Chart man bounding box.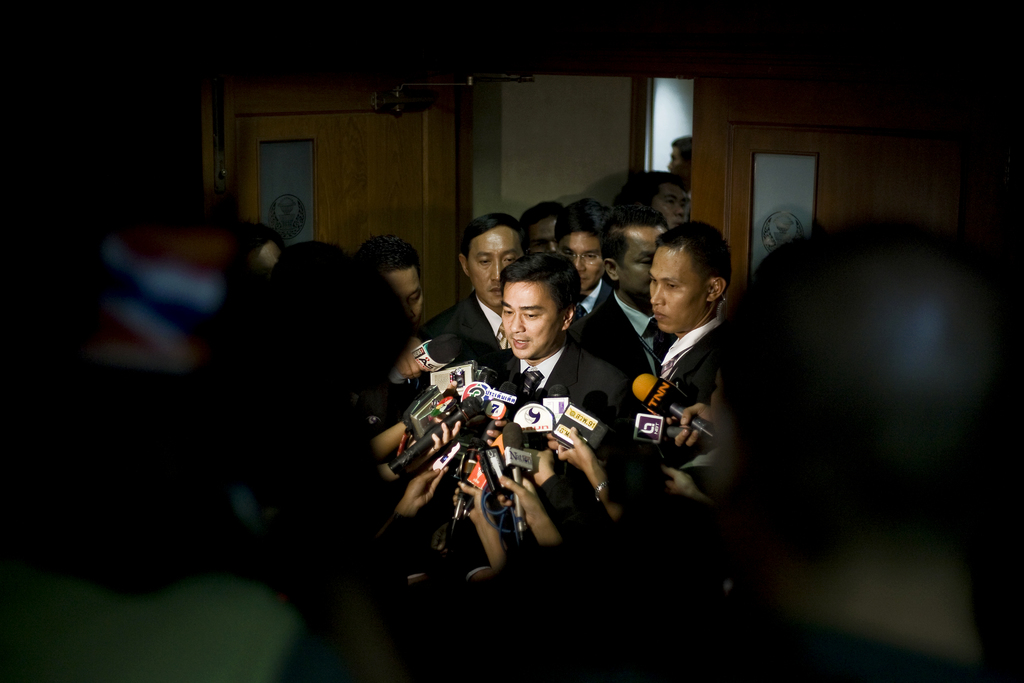
Charted: locate(553, 197, 614, 327).
